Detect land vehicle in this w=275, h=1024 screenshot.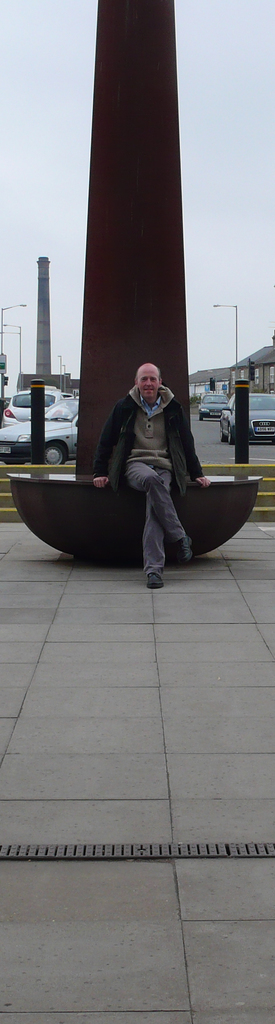
Detection: Rect(0, 397, 80, 465).
